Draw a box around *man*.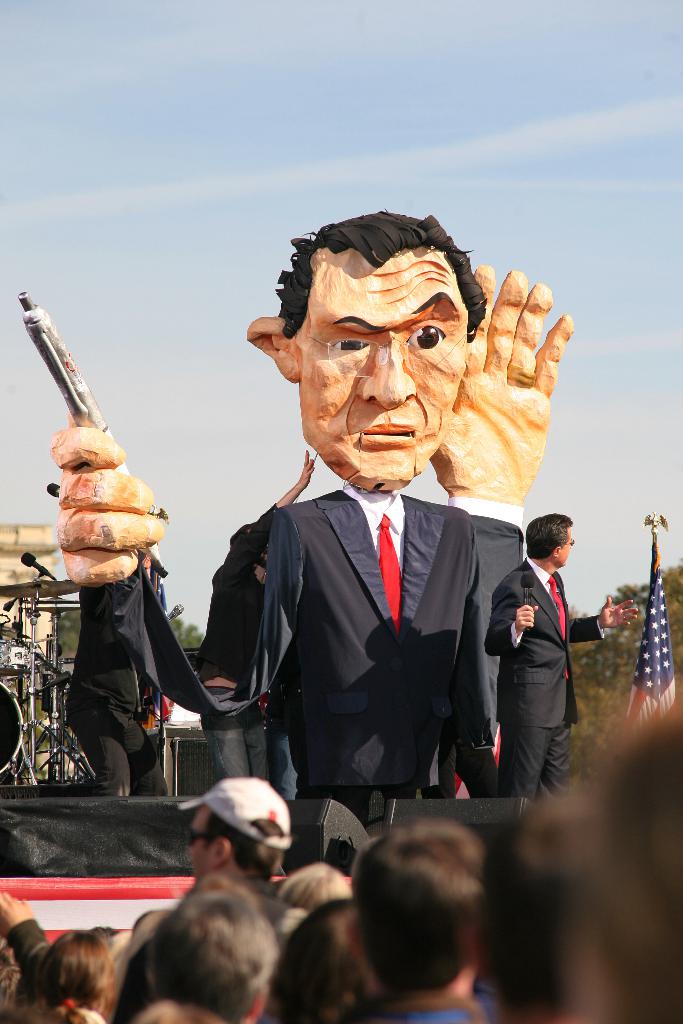
17,216,568,831.
